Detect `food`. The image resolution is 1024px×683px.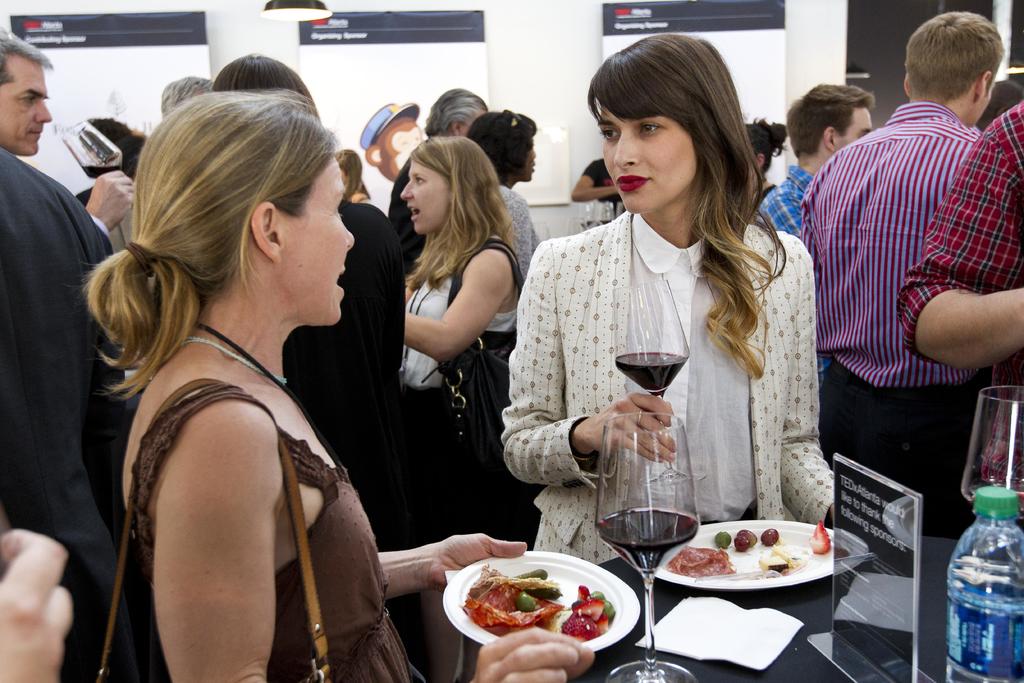
bbox=(665, 541, 737, 579).
